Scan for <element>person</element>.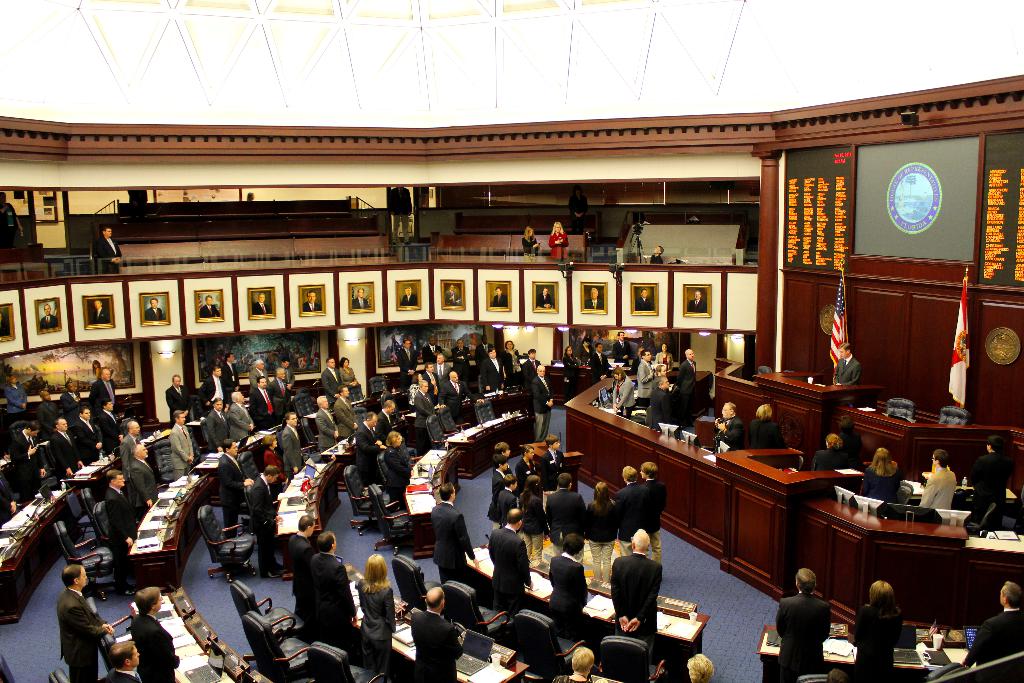
Scan result: bbox(440, 277, 459, 306).
